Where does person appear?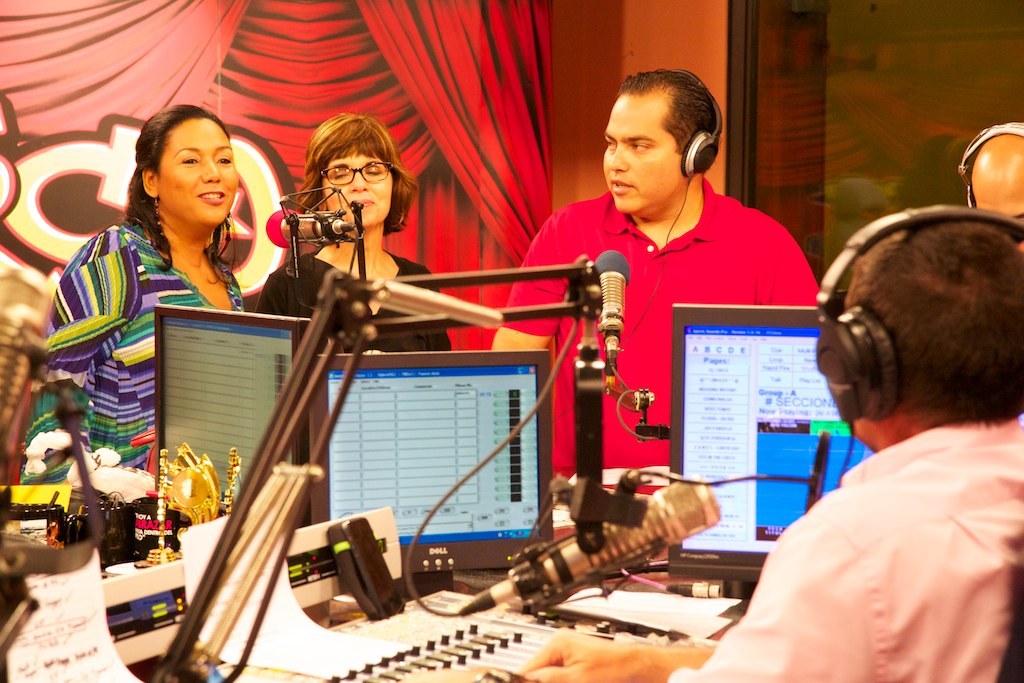
Appears at l=516, t=201, r=1022, b=679.
